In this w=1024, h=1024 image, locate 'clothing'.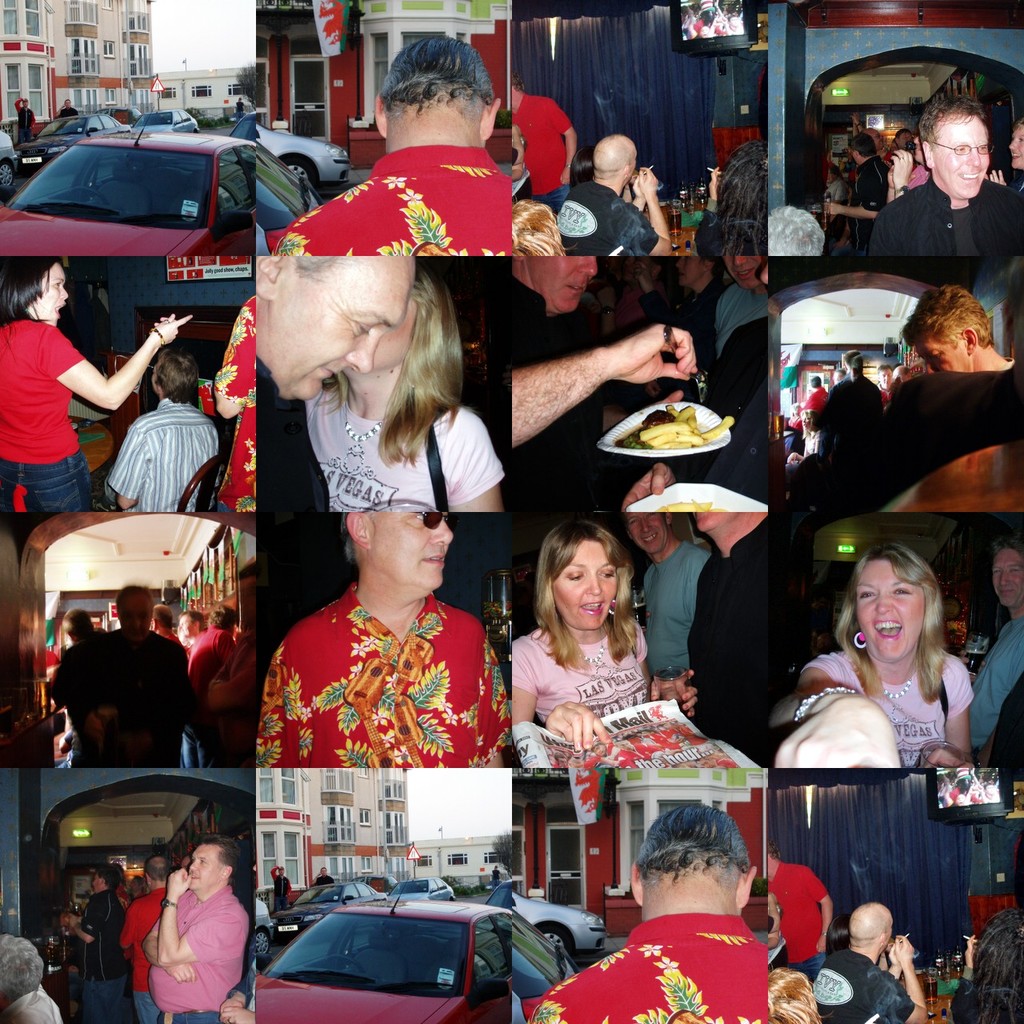
Bounding box: 685 512 769 767.
